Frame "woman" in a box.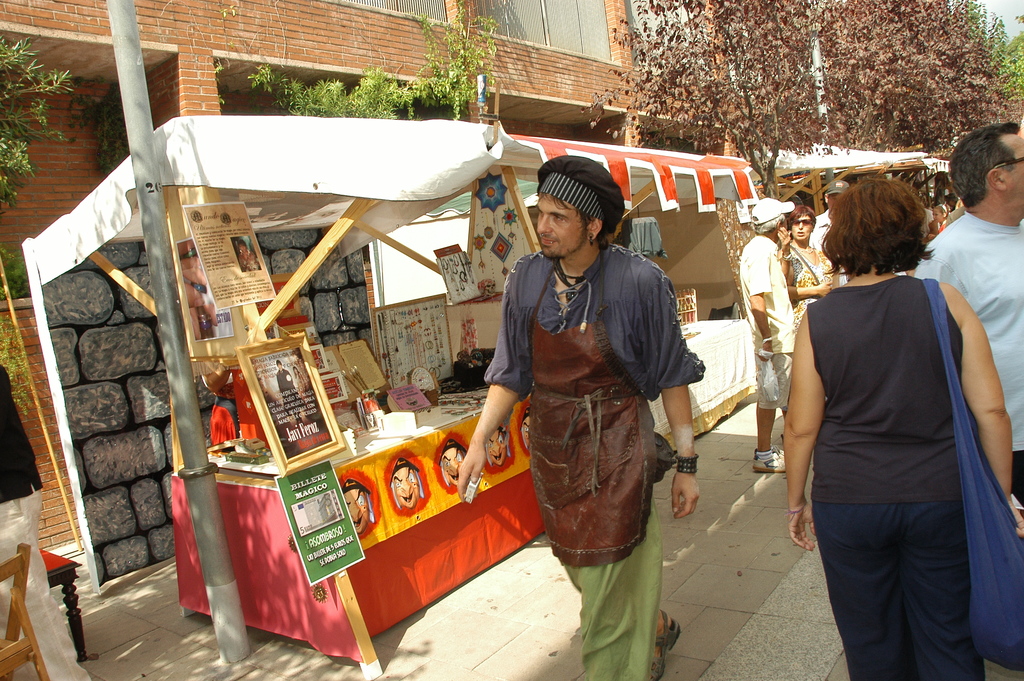
bbox(777, 205, 833, 327).
